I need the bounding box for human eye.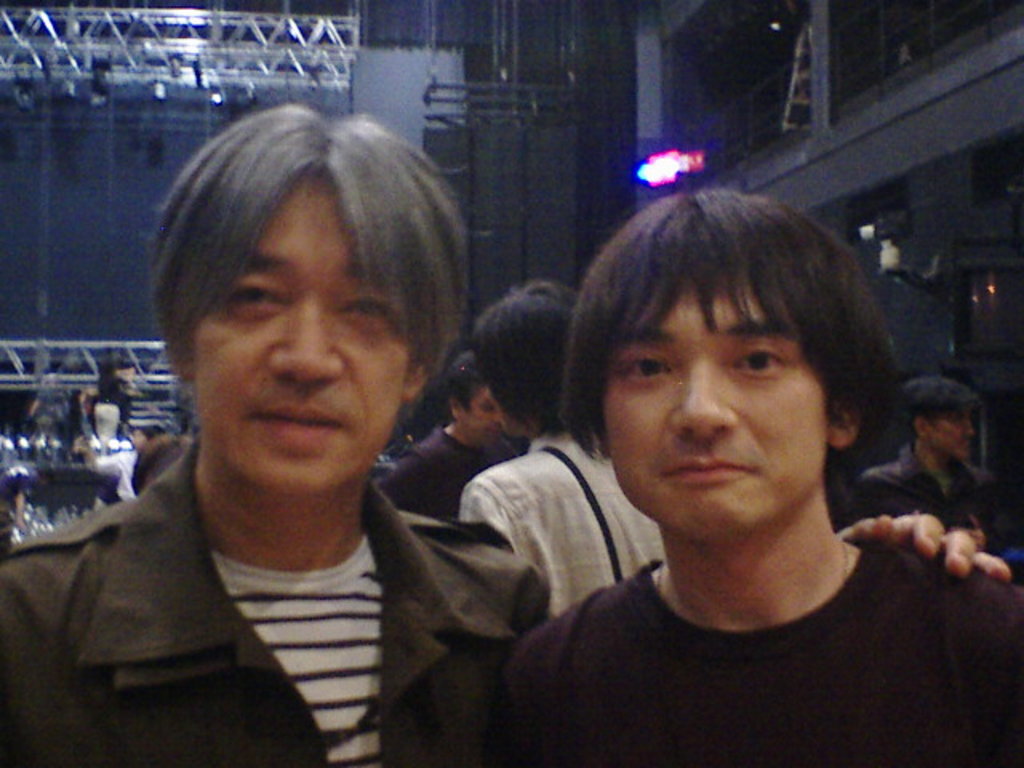
Here it is: <box>942,411,968,426</box>.
